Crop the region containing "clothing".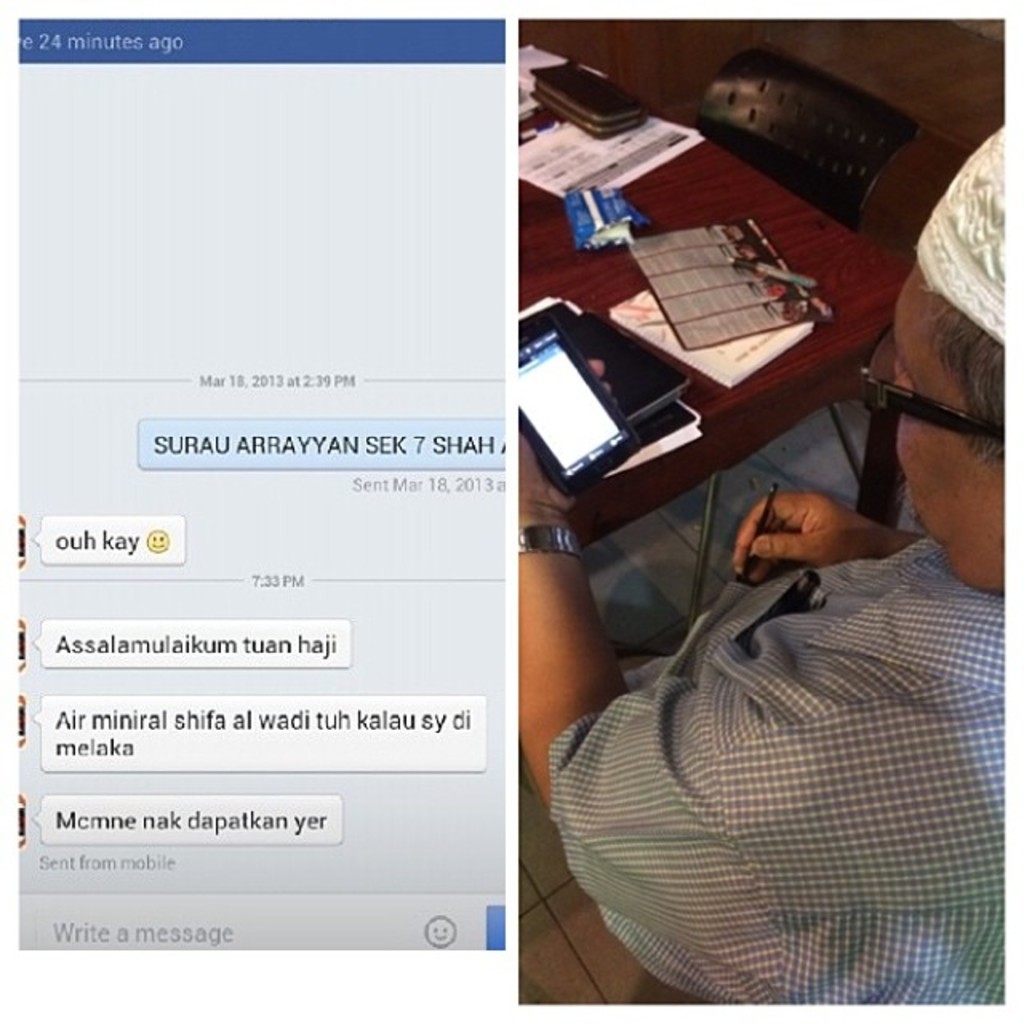
Crop region: rect(560, 435, 1002, 986).
